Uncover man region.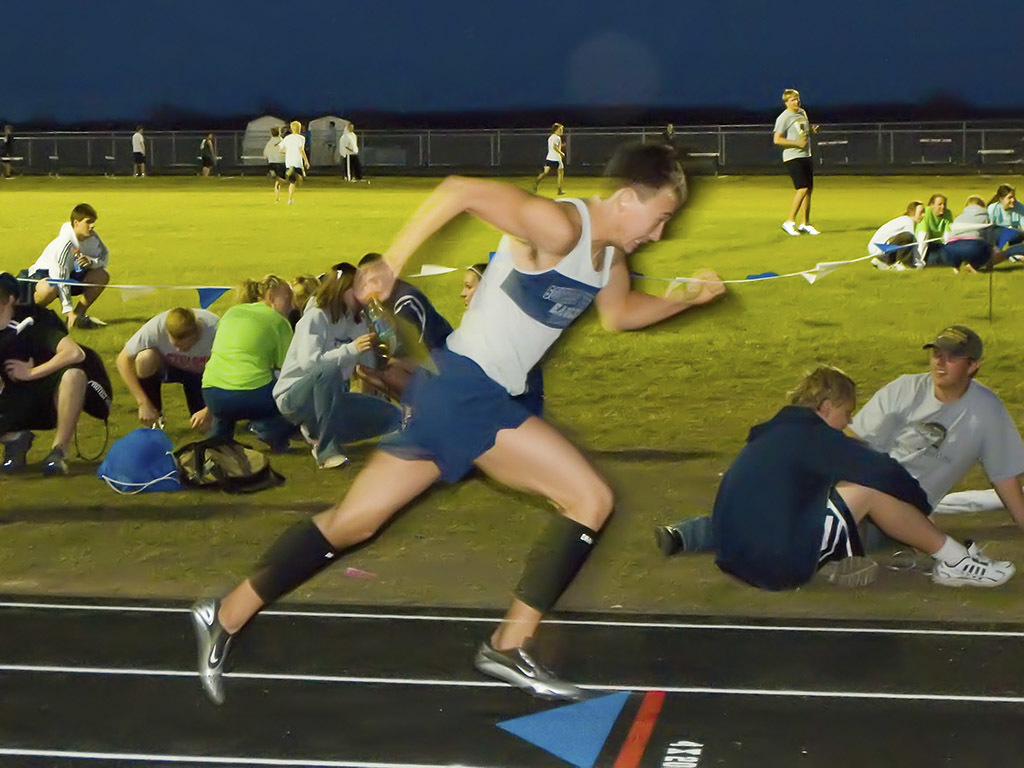
Uncovered: left=339, top=130, right=349, bottom=184.
